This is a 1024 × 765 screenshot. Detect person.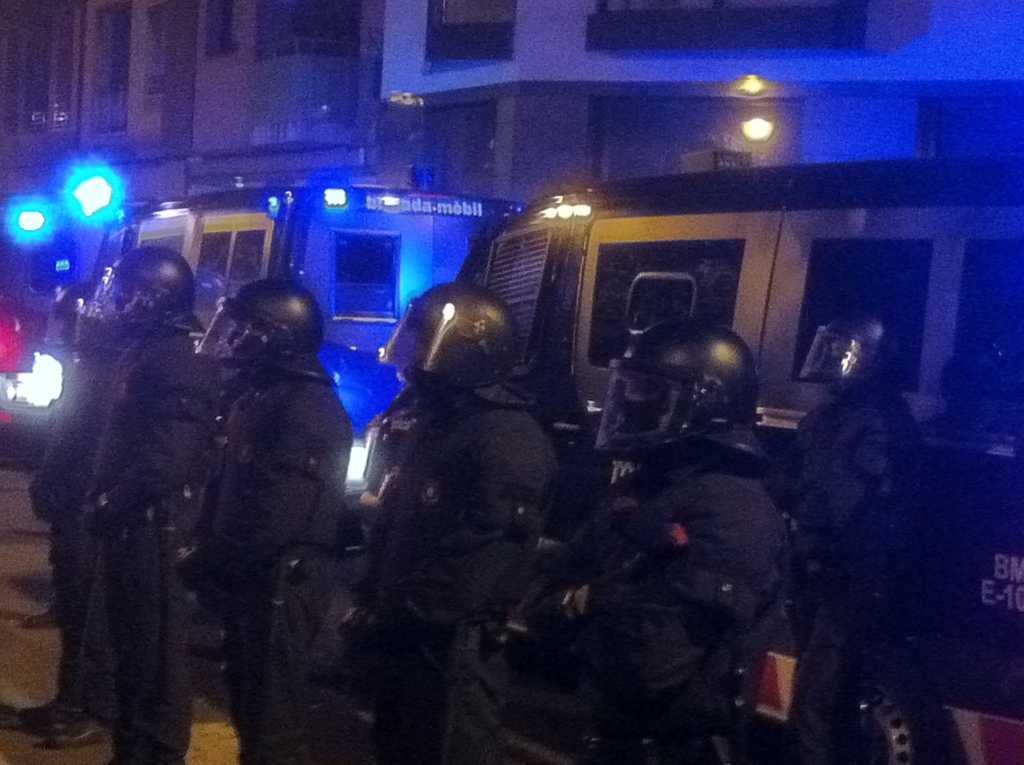
<region>772, 312, 923, 763</region>.
